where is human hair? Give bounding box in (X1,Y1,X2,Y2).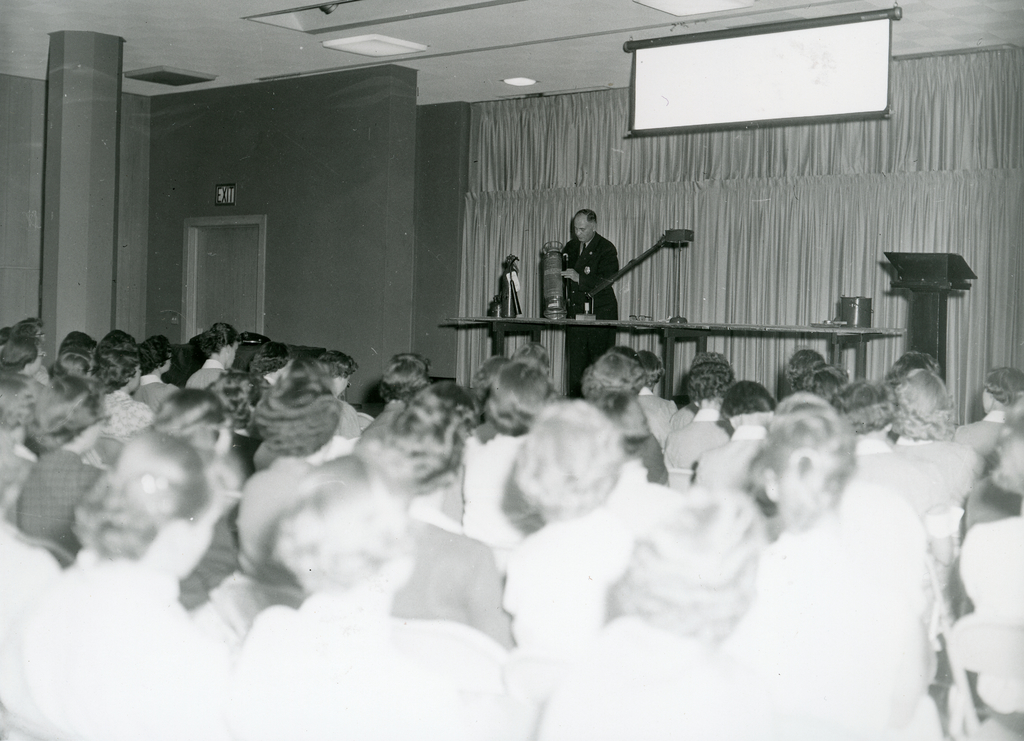
(692,347,731,366).
